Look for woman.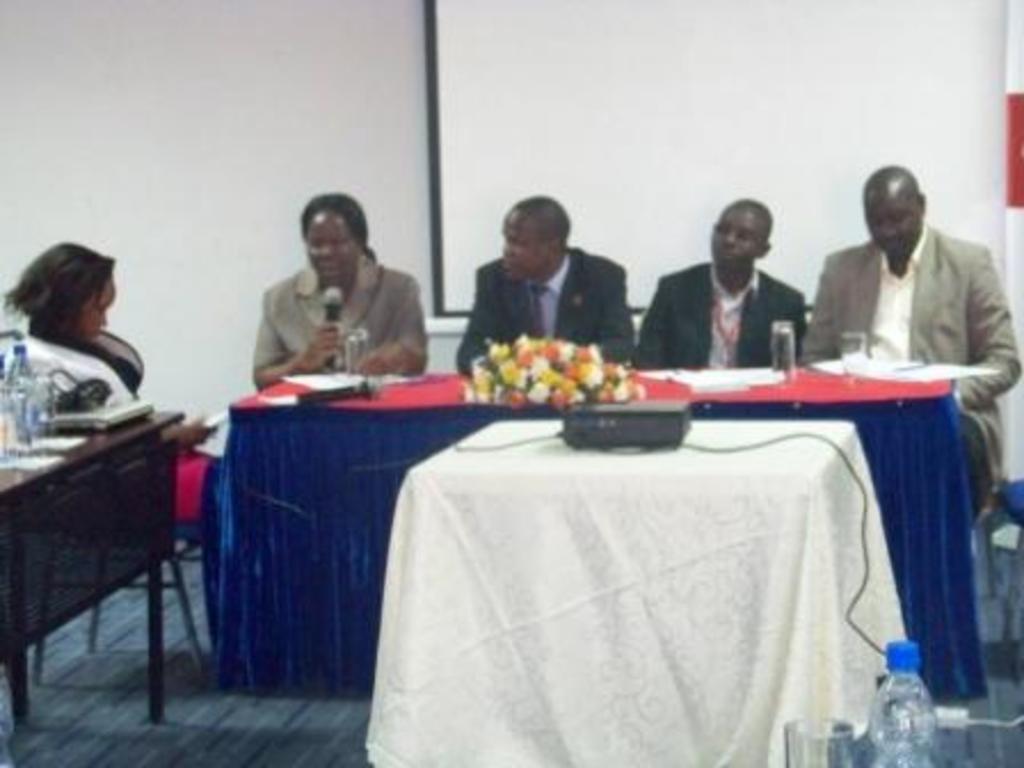
Found: [x1=0, y1=240, x2=229, y2=535].
